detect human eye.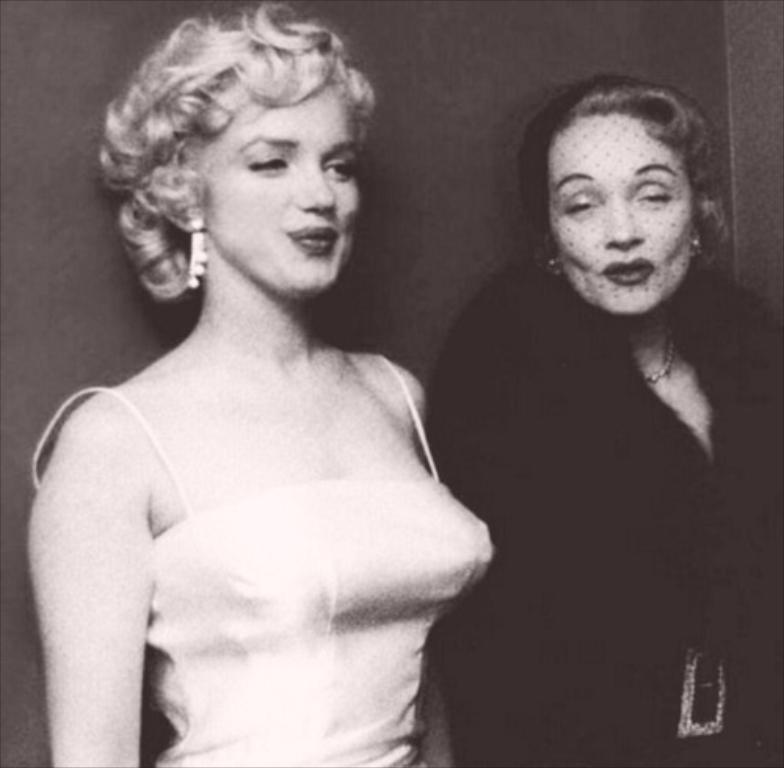
Detected at (560, 191, 599, 215).
